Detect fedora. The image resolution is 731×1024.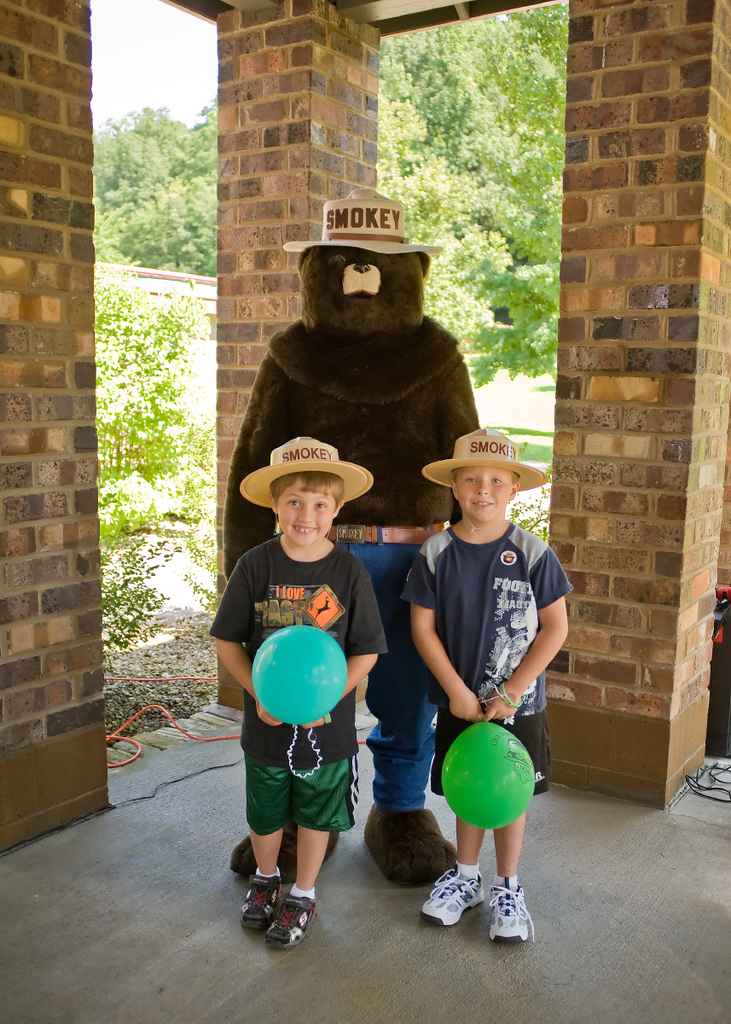
l=422, t=428, r=556, b=492.
